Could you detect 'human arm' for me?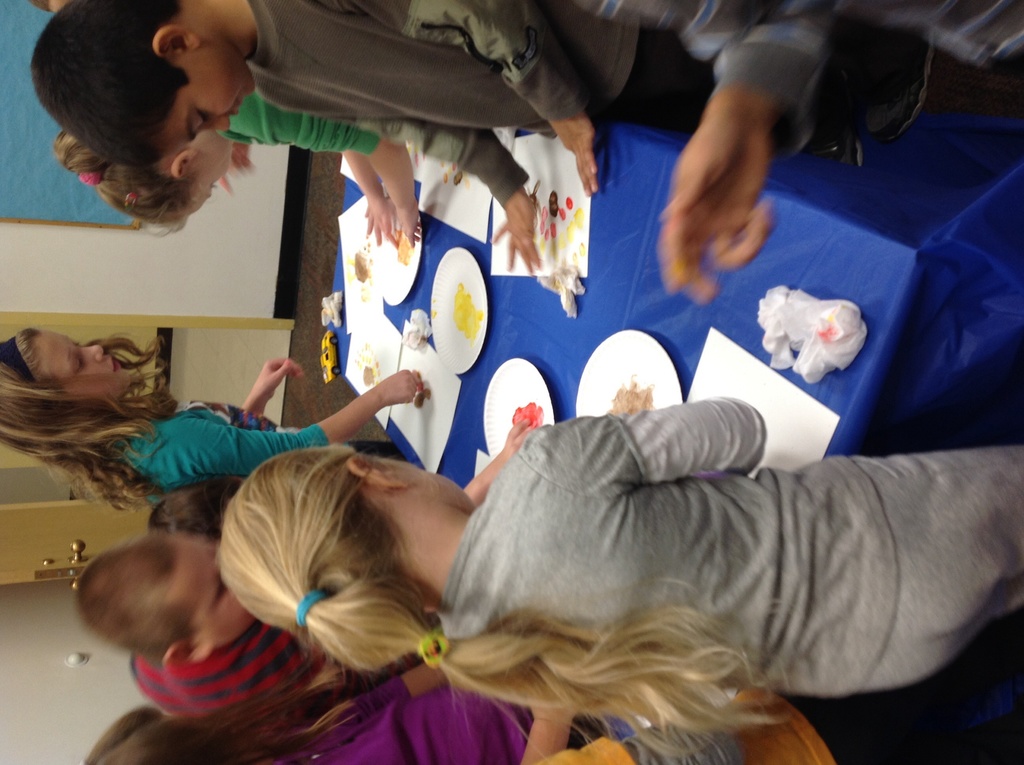
Detection result: (467, 417, 541, 503).
